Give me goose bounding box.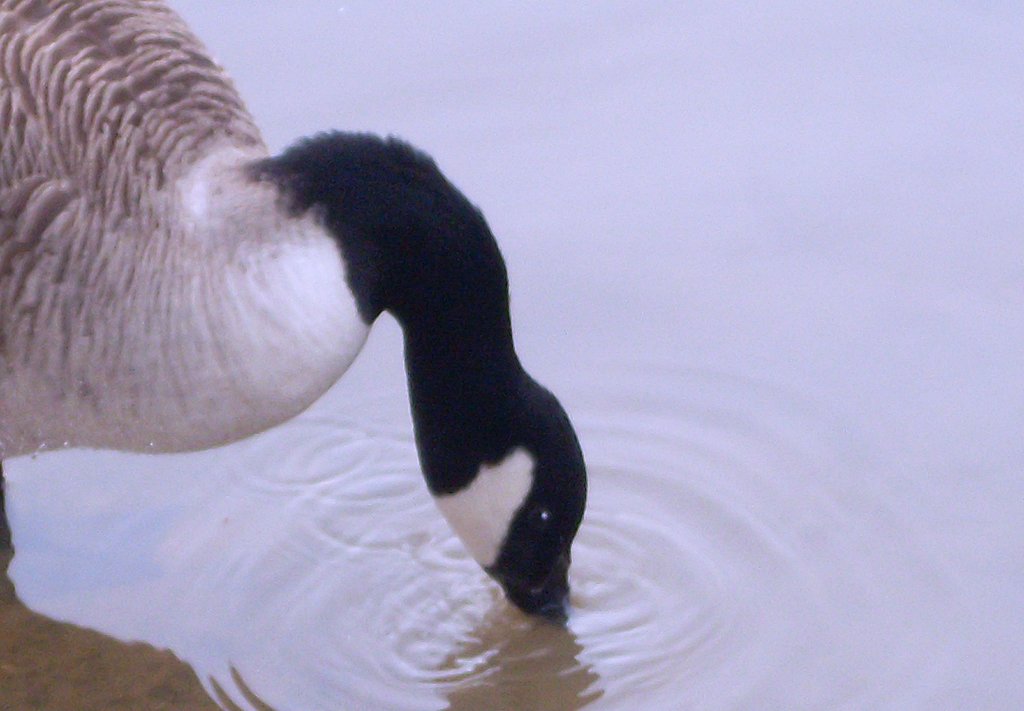
left=0, top=0, right=590, bottom=623.
